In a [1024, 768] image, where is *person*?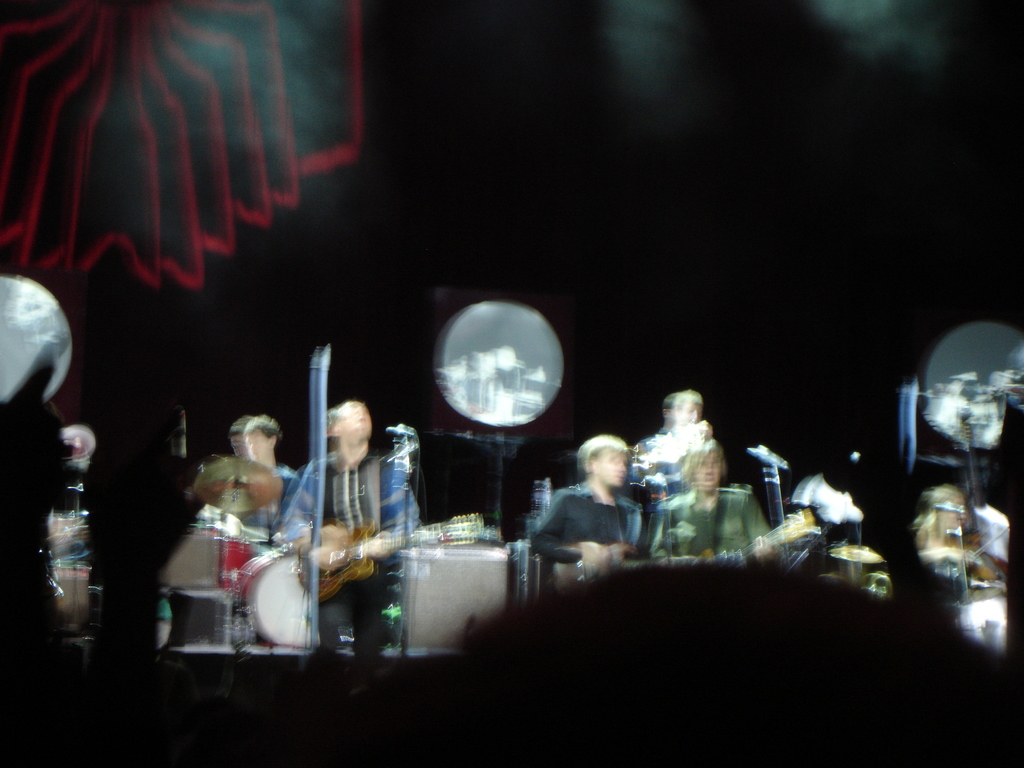
913/487/1007/593.
